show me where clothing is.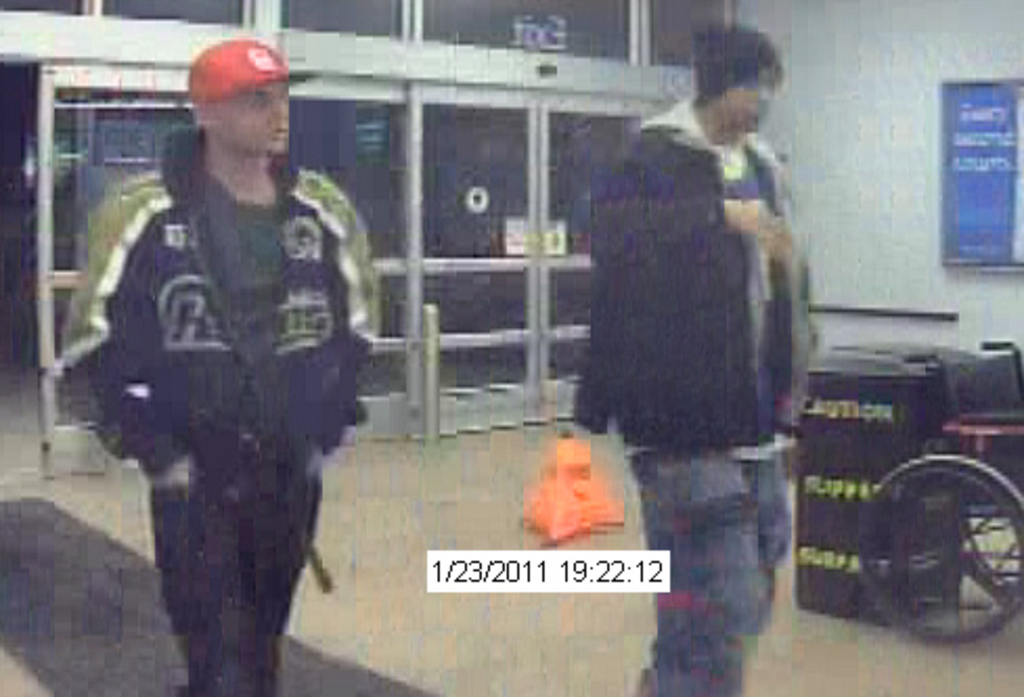
clothing is at crop(59, 128, 377, 695).
